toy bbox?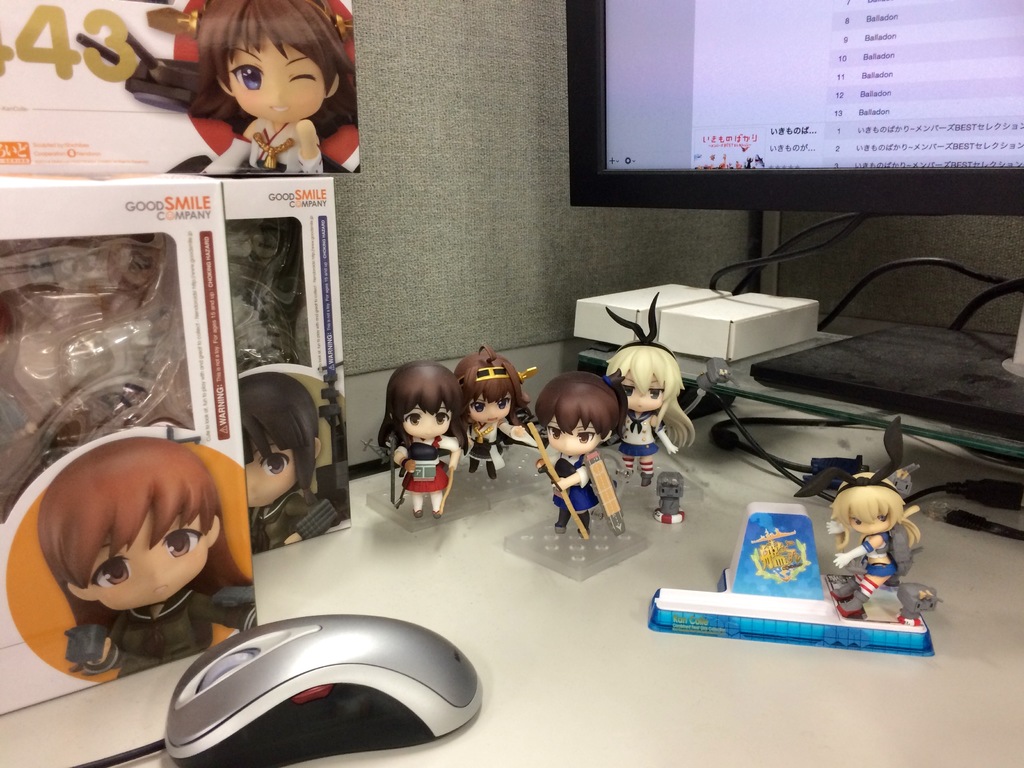
605/293/693/486
